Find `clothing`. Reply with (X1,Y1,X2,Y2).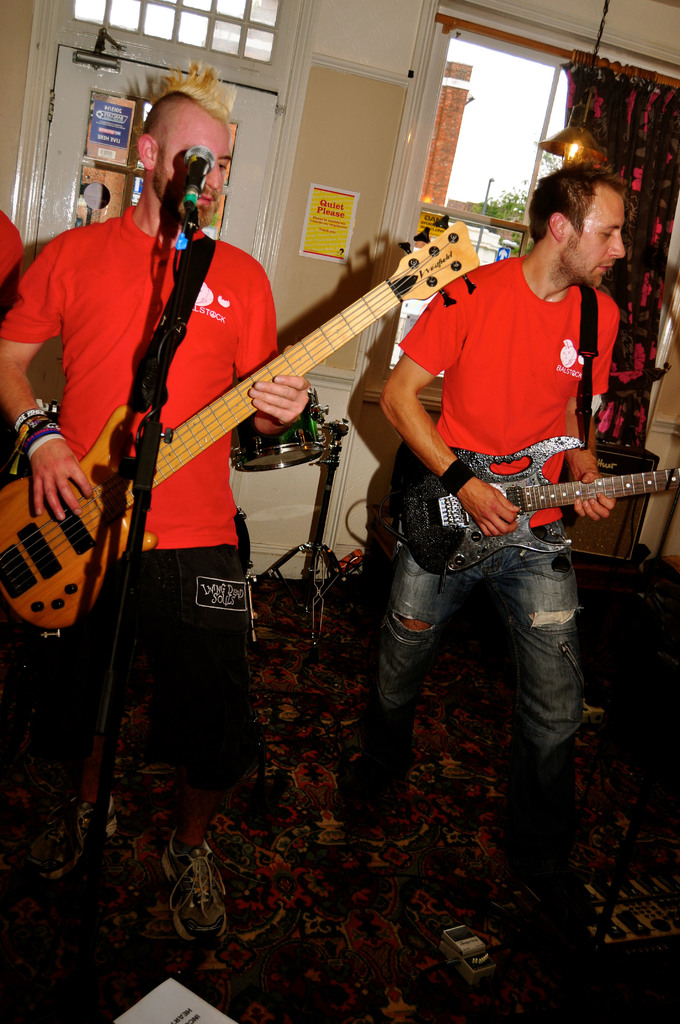
(0,199,291,778).
